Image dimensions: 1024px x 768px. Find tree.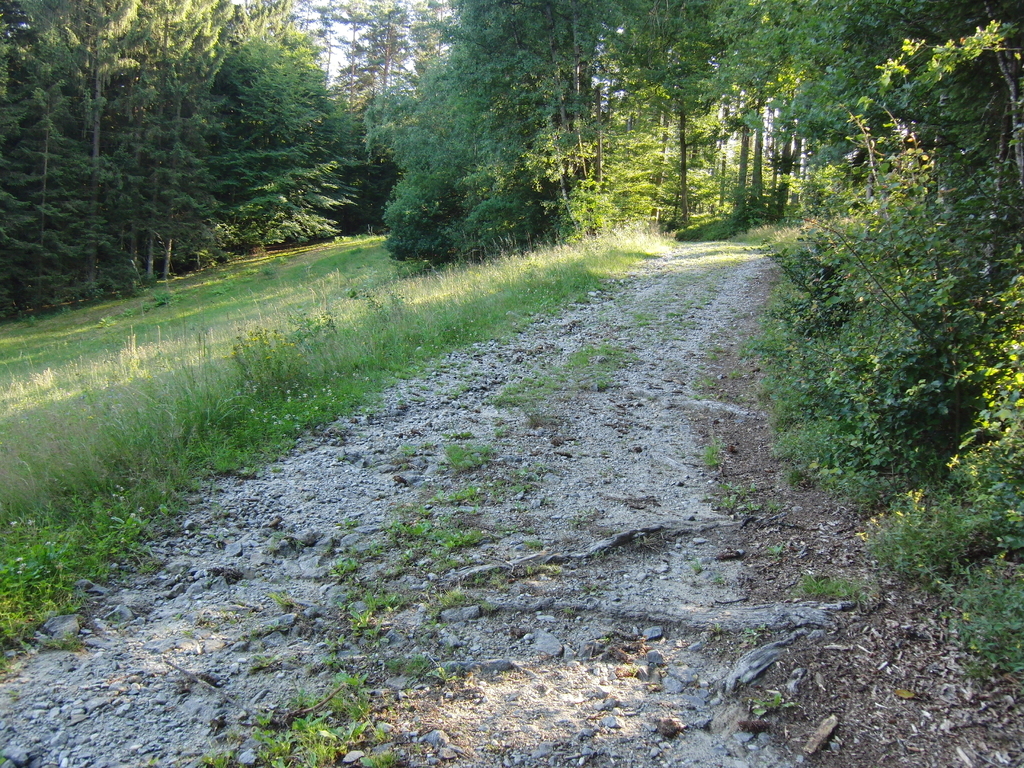
<region>53, 0, 118, 305</region>.
